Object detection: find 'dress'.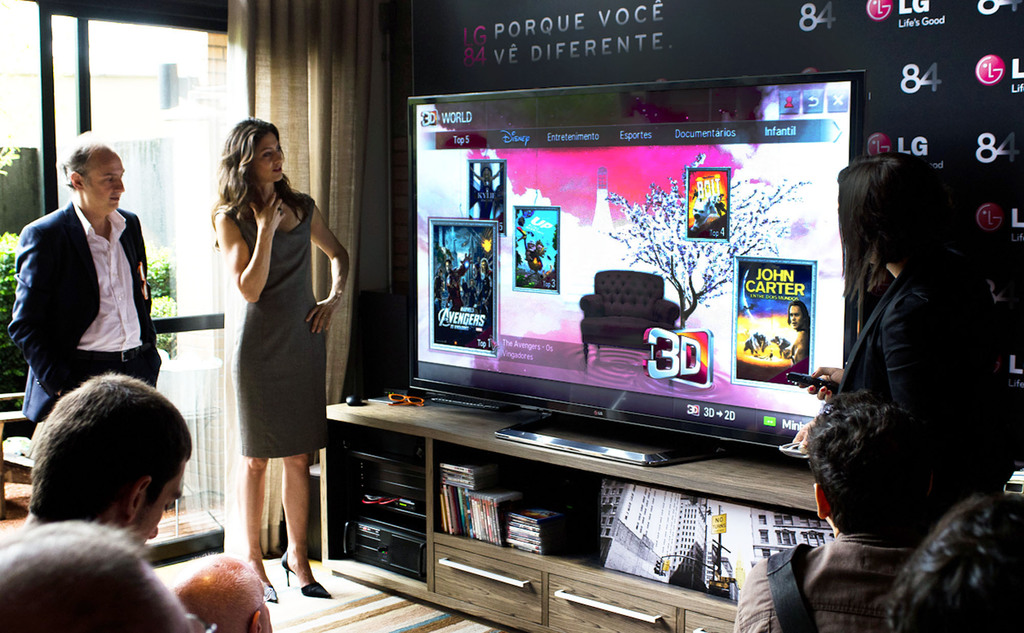
box(215, 194, 330, 458).
